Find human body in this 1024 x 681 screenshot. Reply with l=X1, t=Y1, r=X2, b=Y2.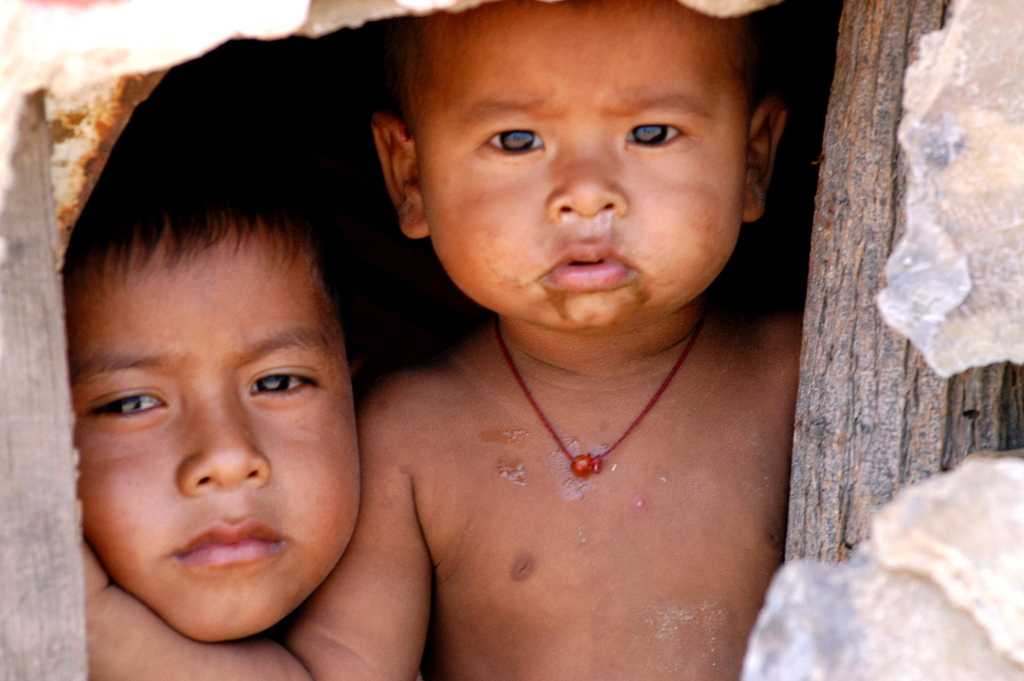
l=85, t=1, r=801, b=680.
